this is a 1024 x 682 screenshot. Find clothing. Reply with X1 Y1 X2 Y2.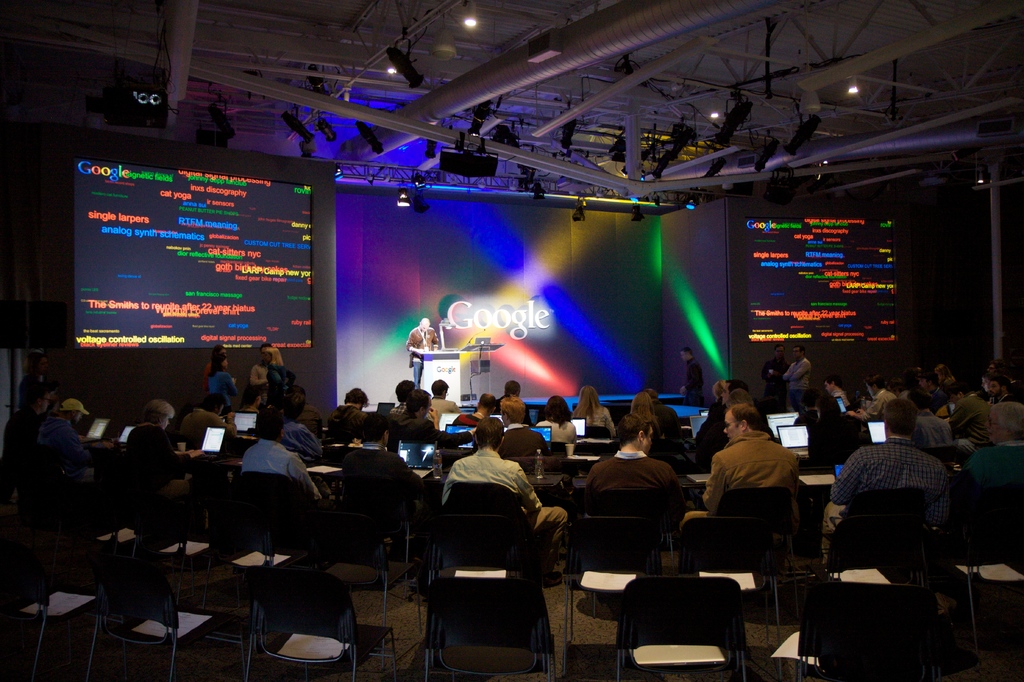
829 429 963 529.
